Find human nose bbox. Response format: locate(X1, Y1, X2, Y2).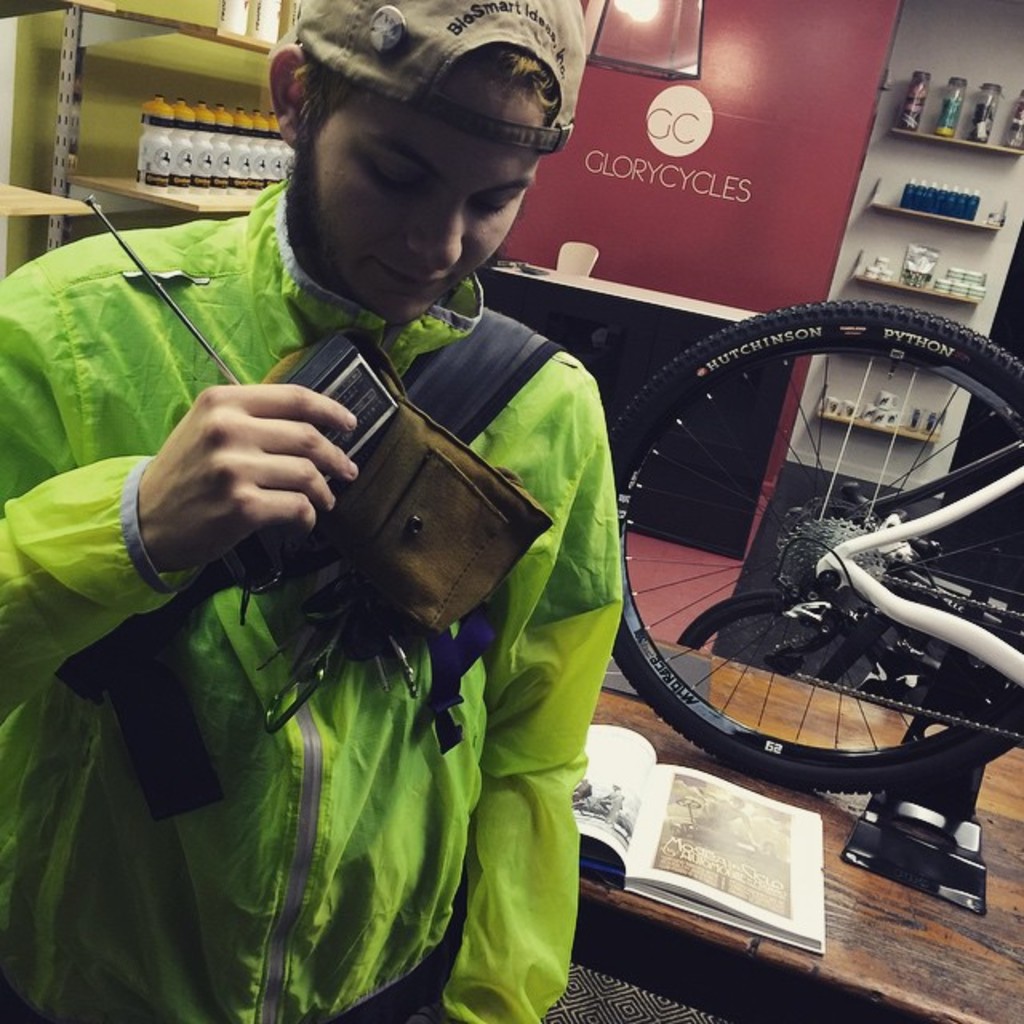
locate(400, 187, 469, 272).
